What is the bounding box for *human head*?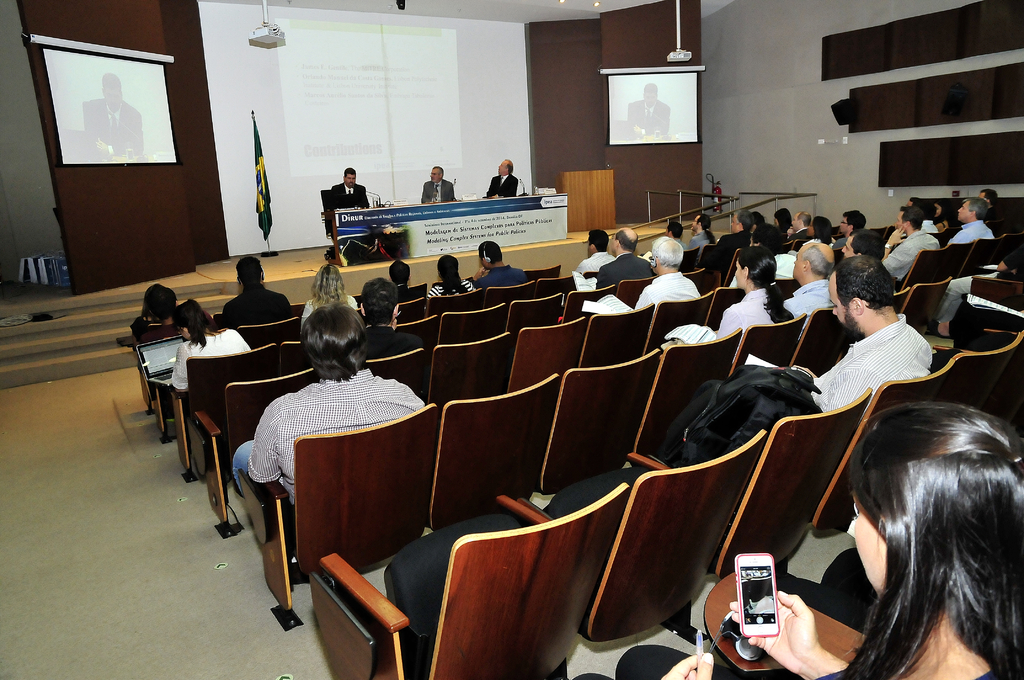
box(790, 211, 808, 232).
